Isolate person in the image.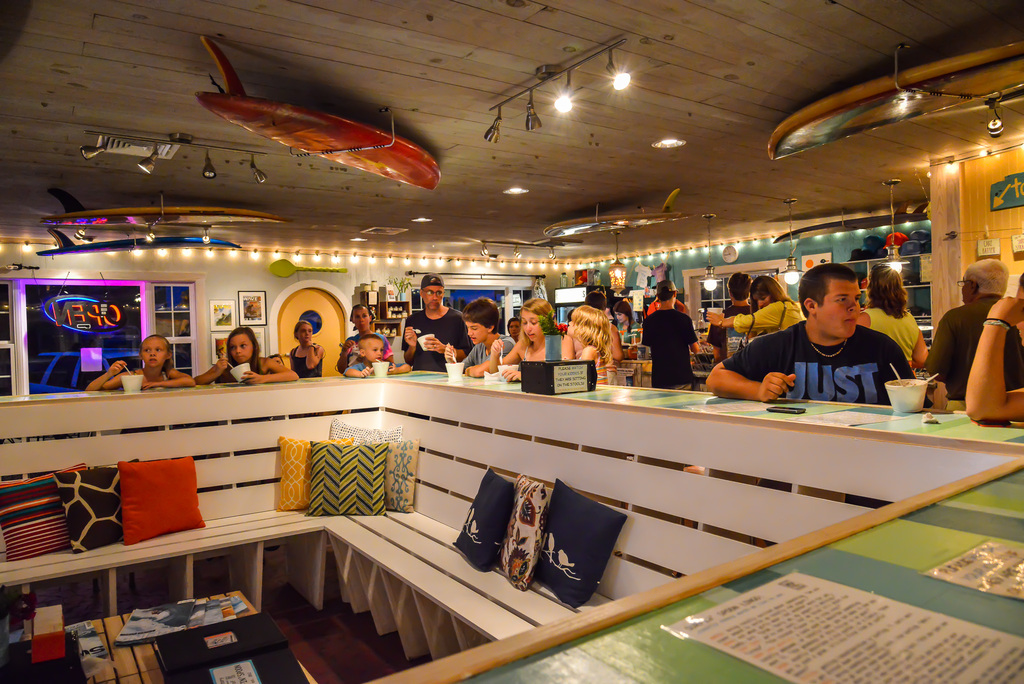
Isolated region: bbox=(927, 258, 1021, 404).
